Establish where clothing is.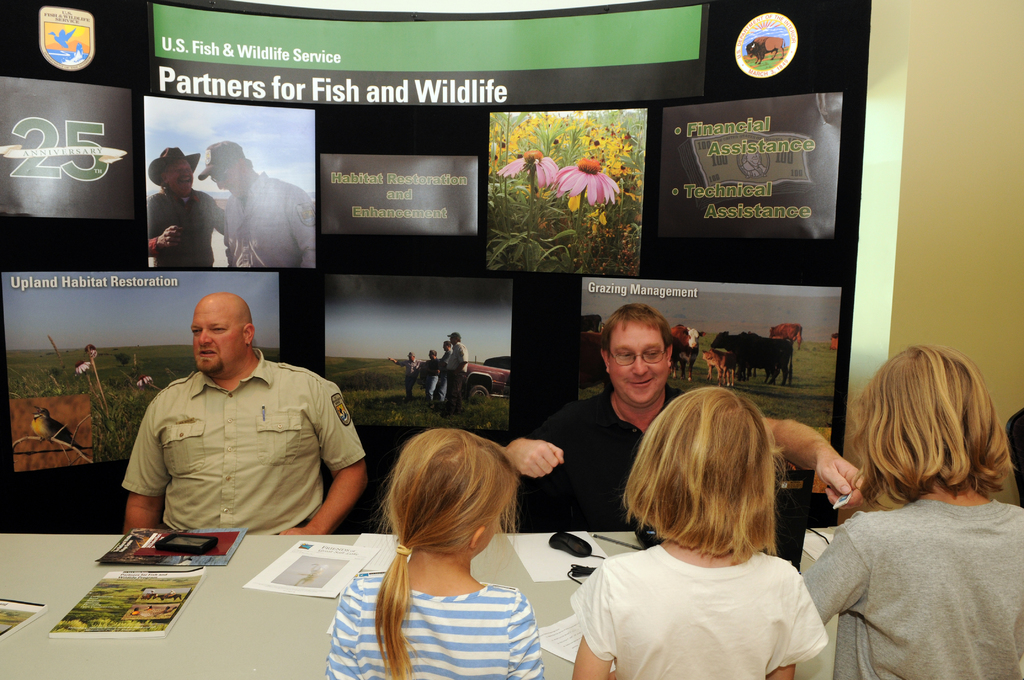
Established at detection(141, 181, 221, 268).
